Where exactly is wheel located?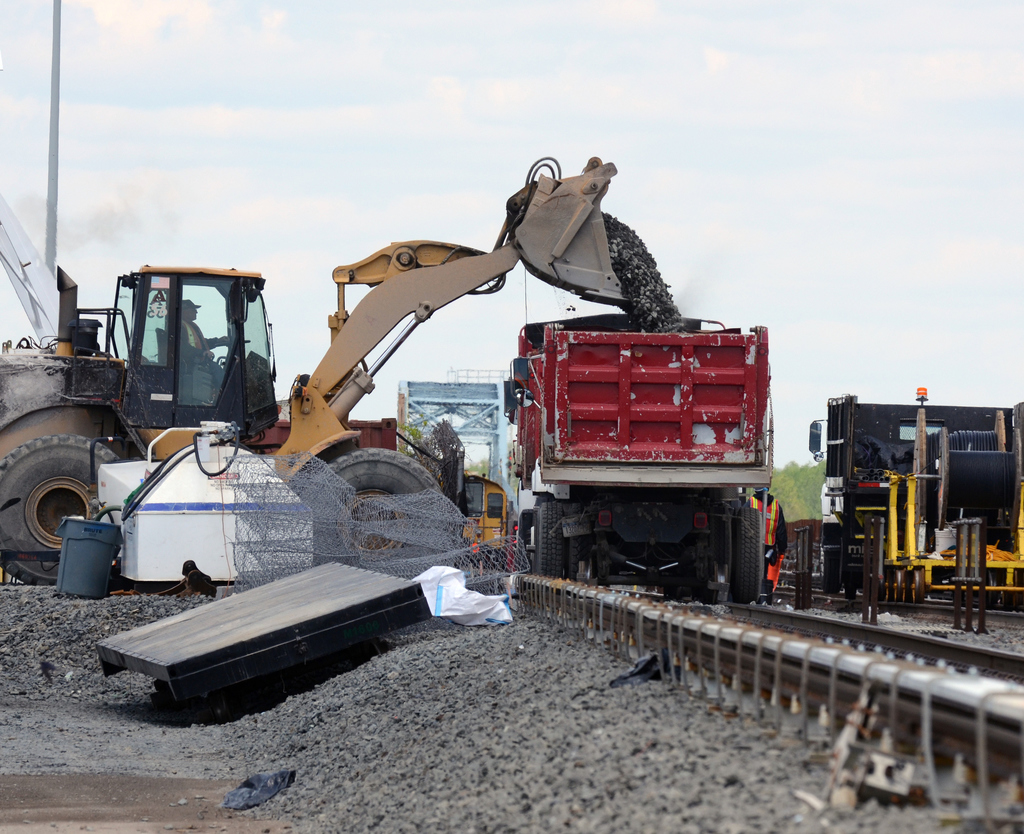
Its bounding box is <region>536, 500, 563, 576</region>.
